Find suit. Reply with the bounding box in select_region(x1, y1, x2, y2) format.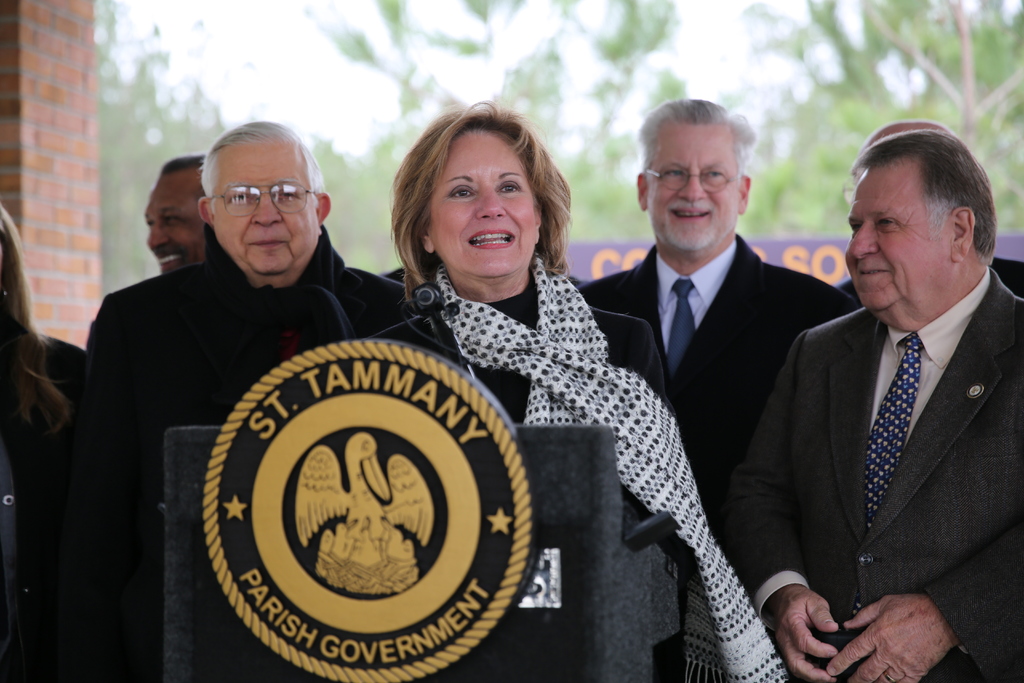
select_region(741, 213, 1012, 678).
